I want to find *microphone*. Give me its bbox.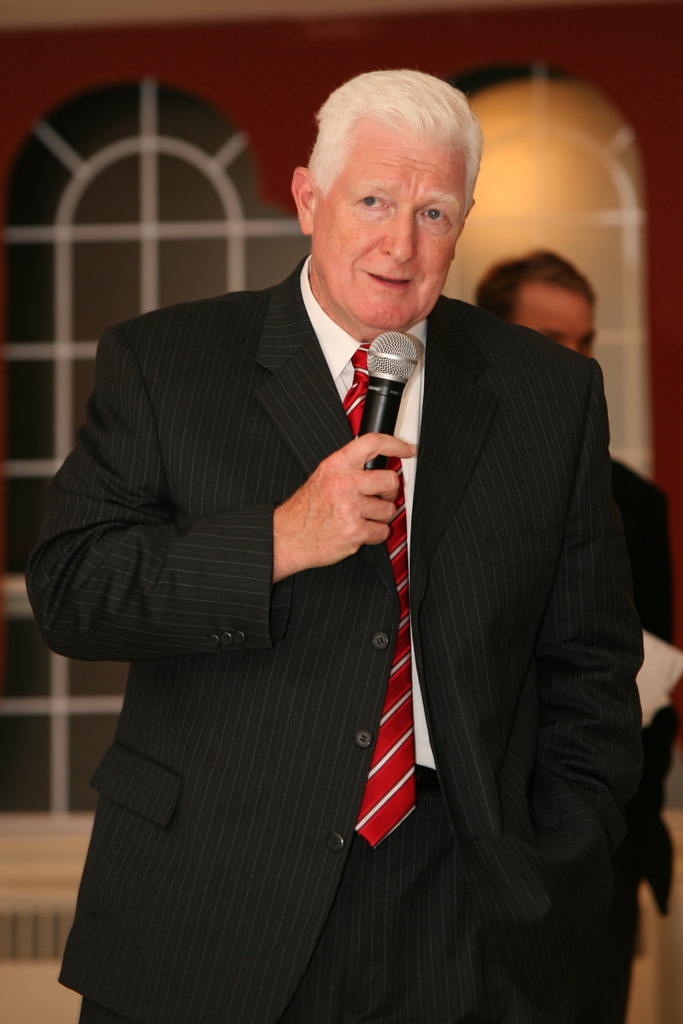
box(364, 330, 418, 548).
